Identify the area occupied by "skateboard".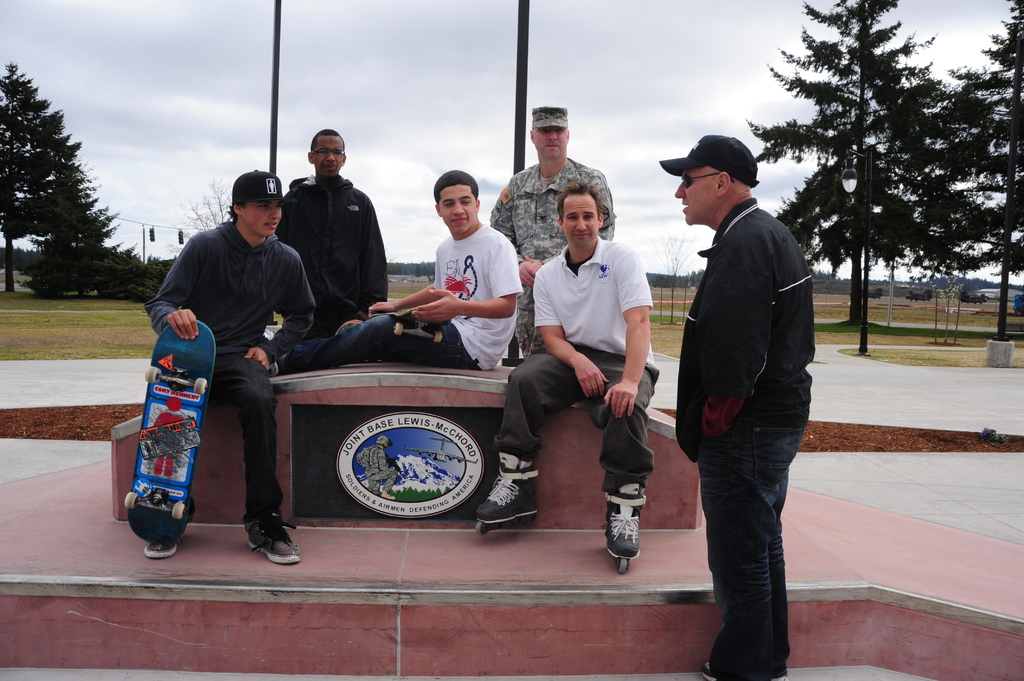
Area: region(128, 317, 216, 544).
